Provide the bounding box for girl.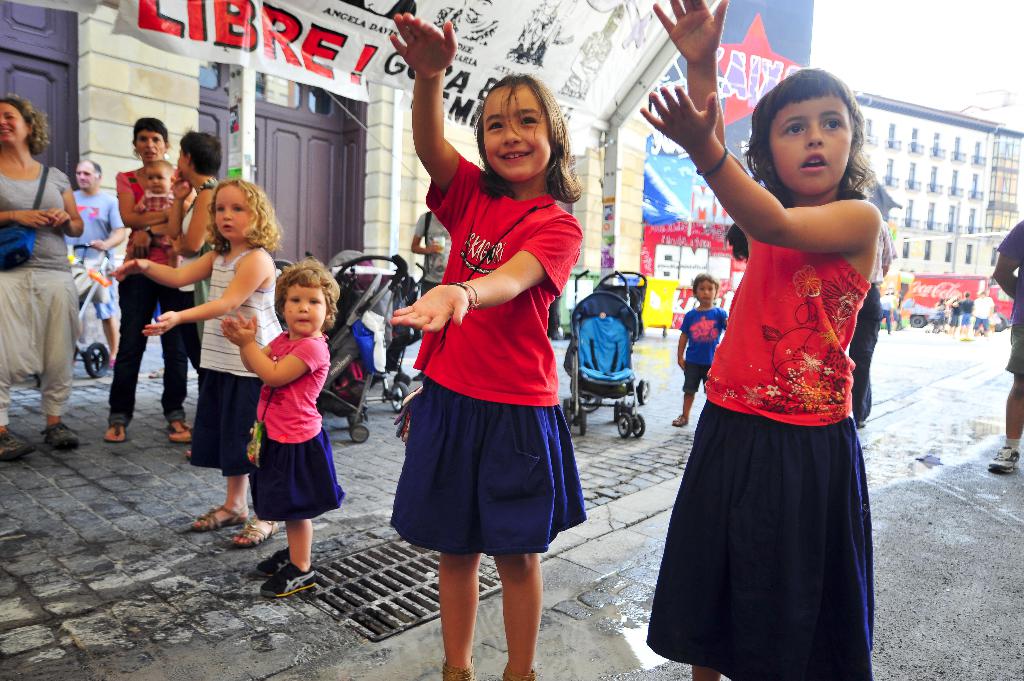
(109, 179, 284, 547).
